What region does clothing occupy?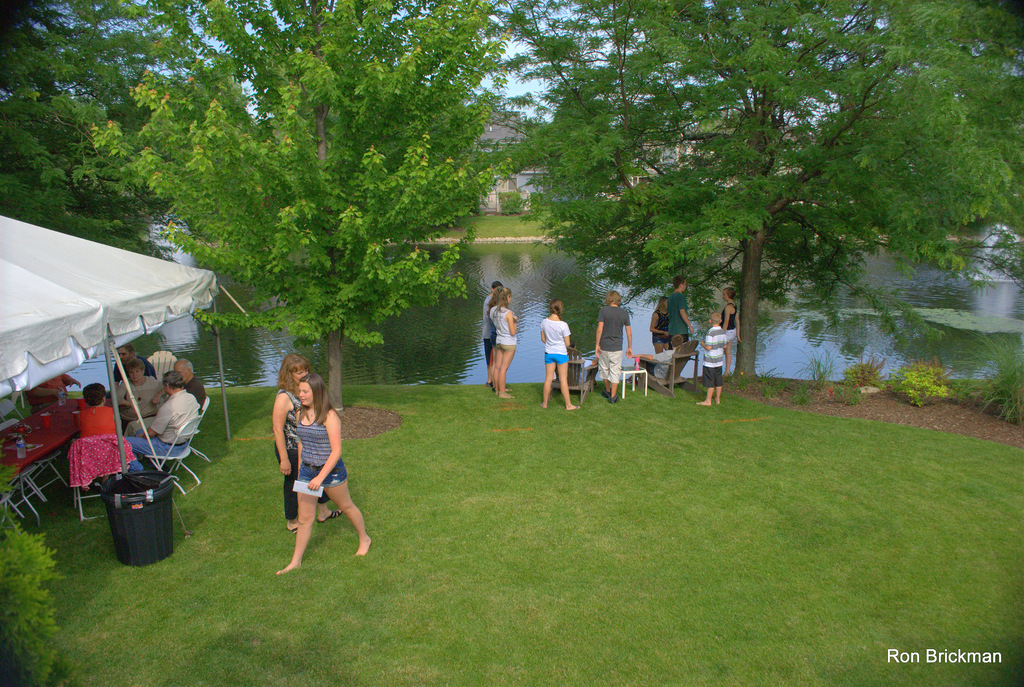
{"left": 545, "top": 311, "right": 574, "bottom": 357}.
